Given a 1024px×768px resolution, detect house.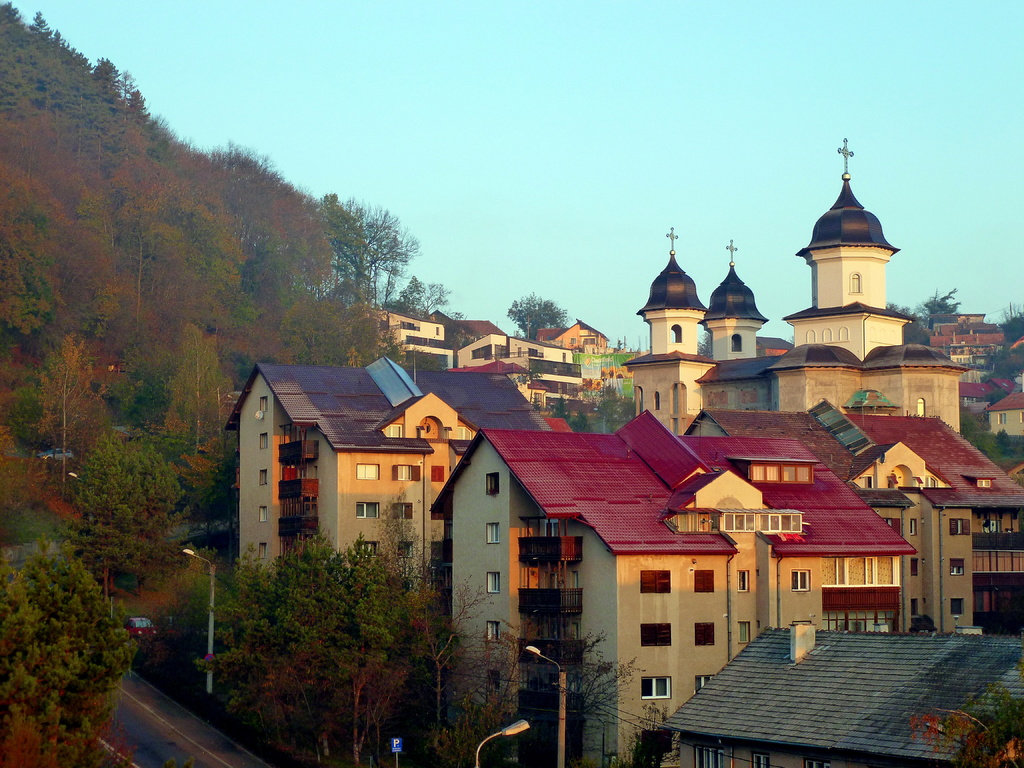
select_region(428, 411, 916, 767).
